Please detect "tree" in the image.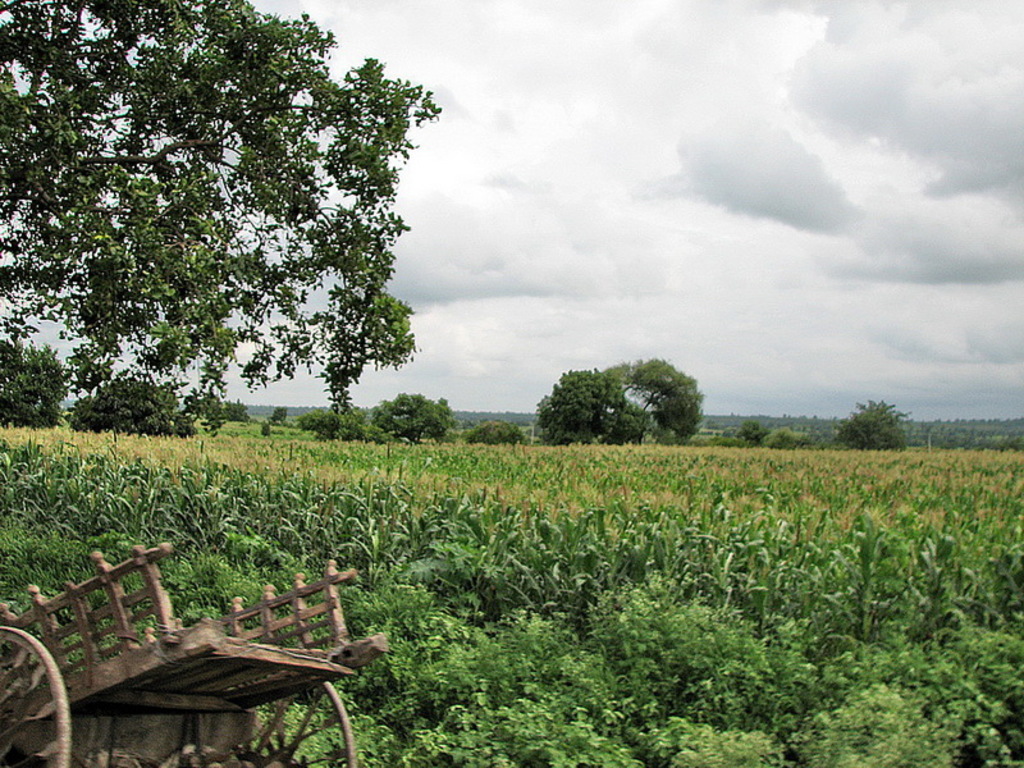
x1=0, y1=330, x2=77, y2=433.
